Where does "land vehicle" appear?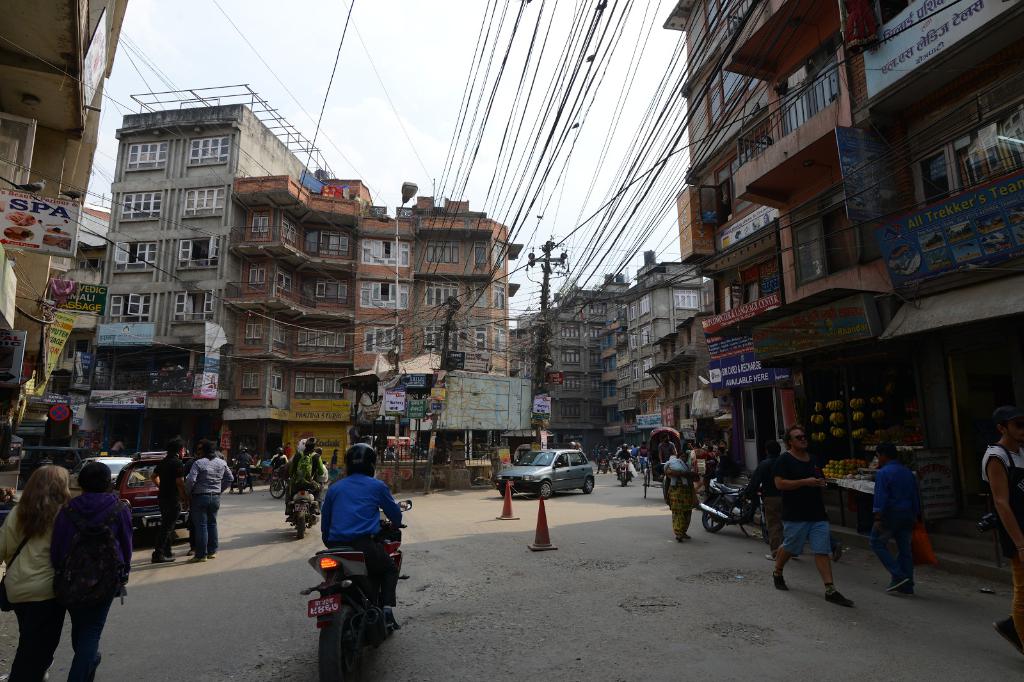
Appears at detection(646, 425, 682, 503).
